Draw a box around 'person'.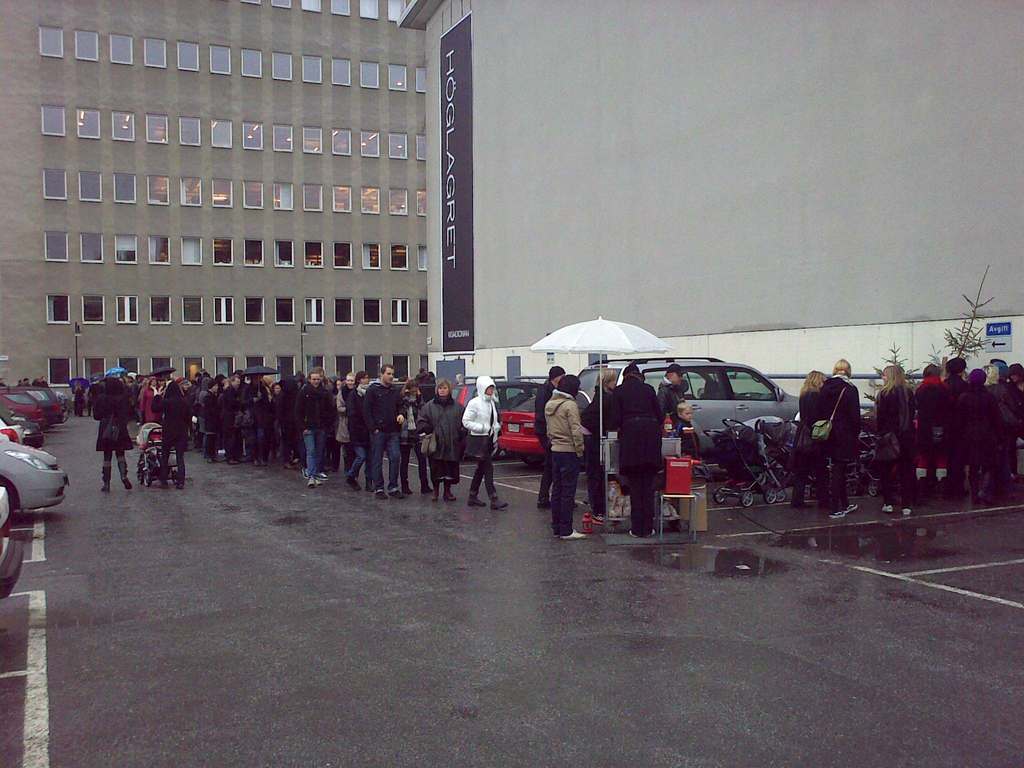
select_region(415, 376, 467, 500).
